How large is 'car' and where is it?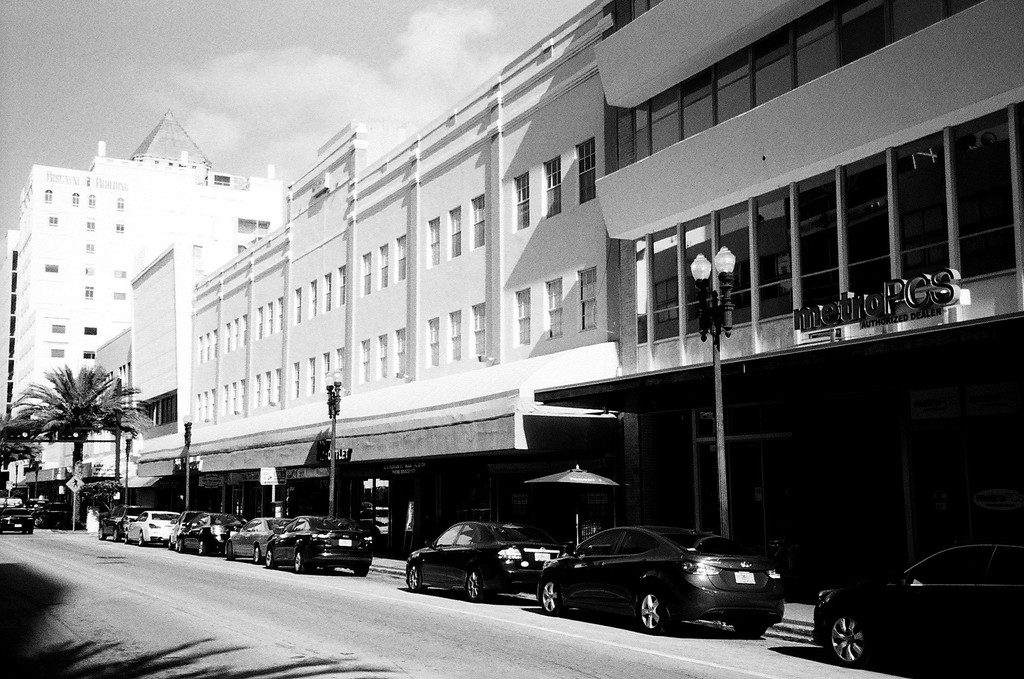
Bounding box: <bbox>123, 512, 178, 545</bbox>.
